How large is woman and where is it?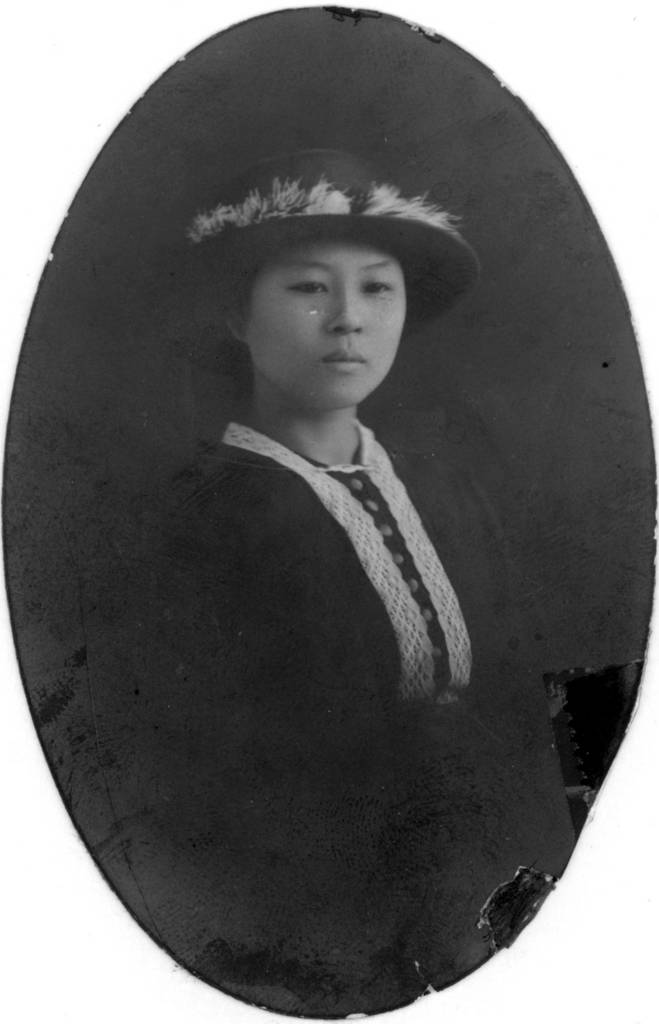
Bounding box: x1=67 y1=145 x2=573 y2=1016.
